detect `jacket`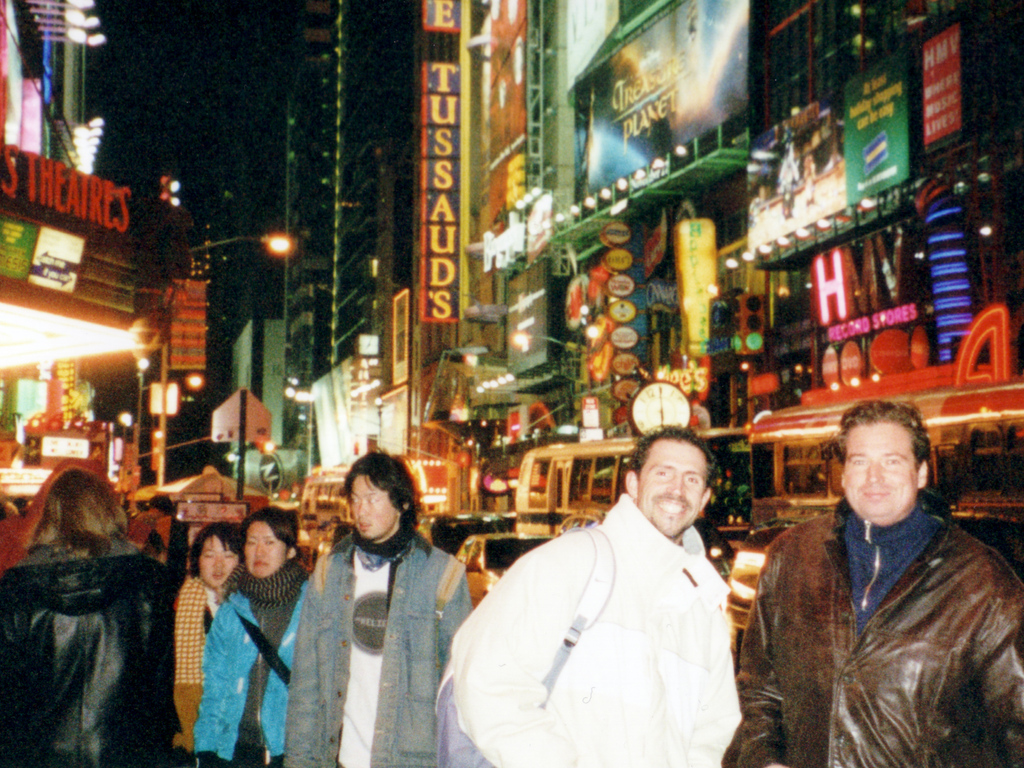
crop(742, 434, 998, 767)
